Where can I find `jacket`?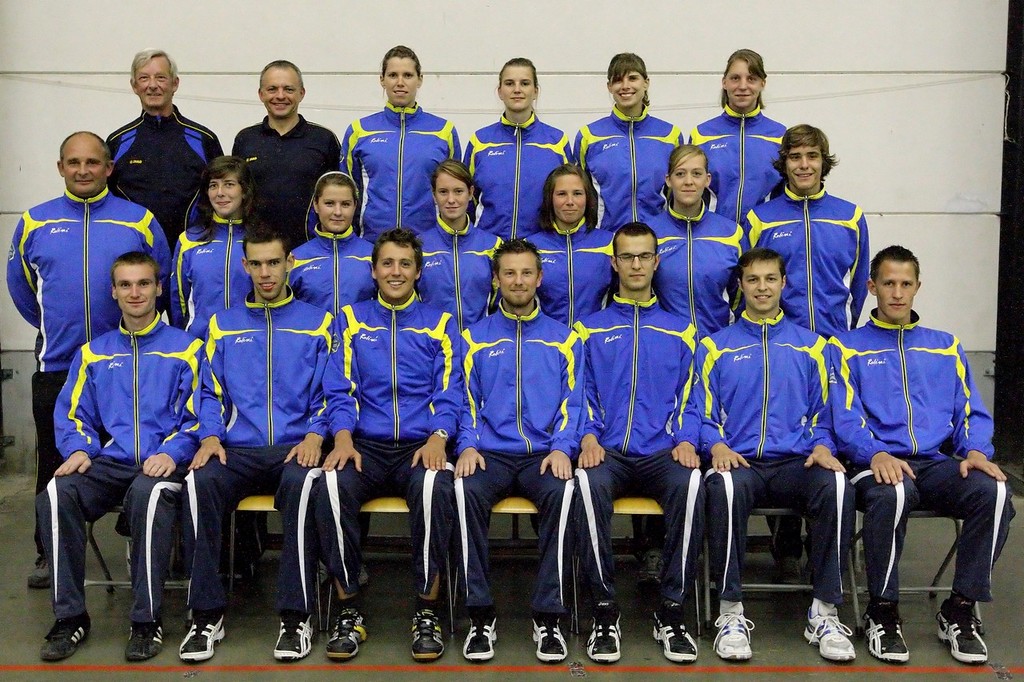
You can find it at 692:307:836:458.
